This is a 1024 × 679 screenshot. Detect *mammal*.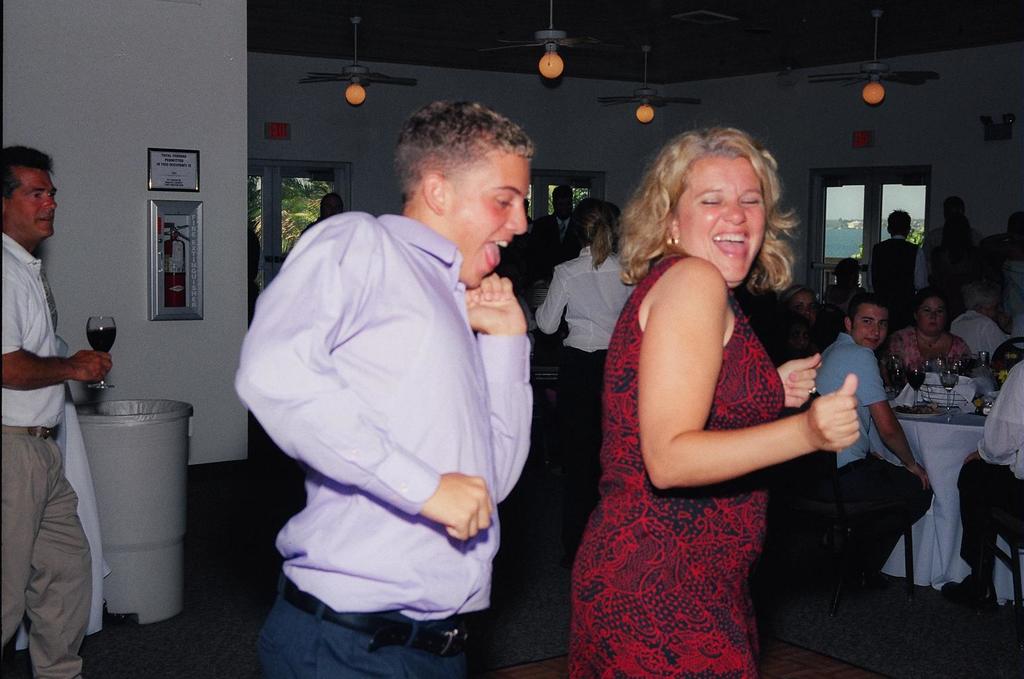
299,191,342,231.
